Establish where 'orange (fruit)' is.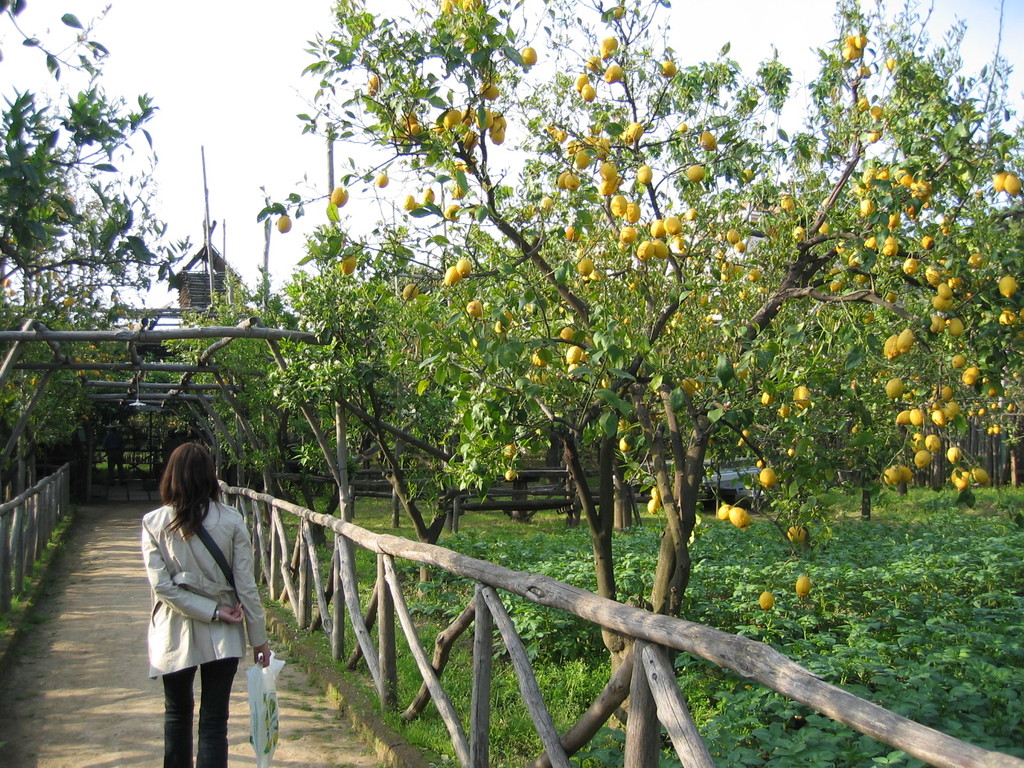
Established at <box>872,111,883,125</box>.
